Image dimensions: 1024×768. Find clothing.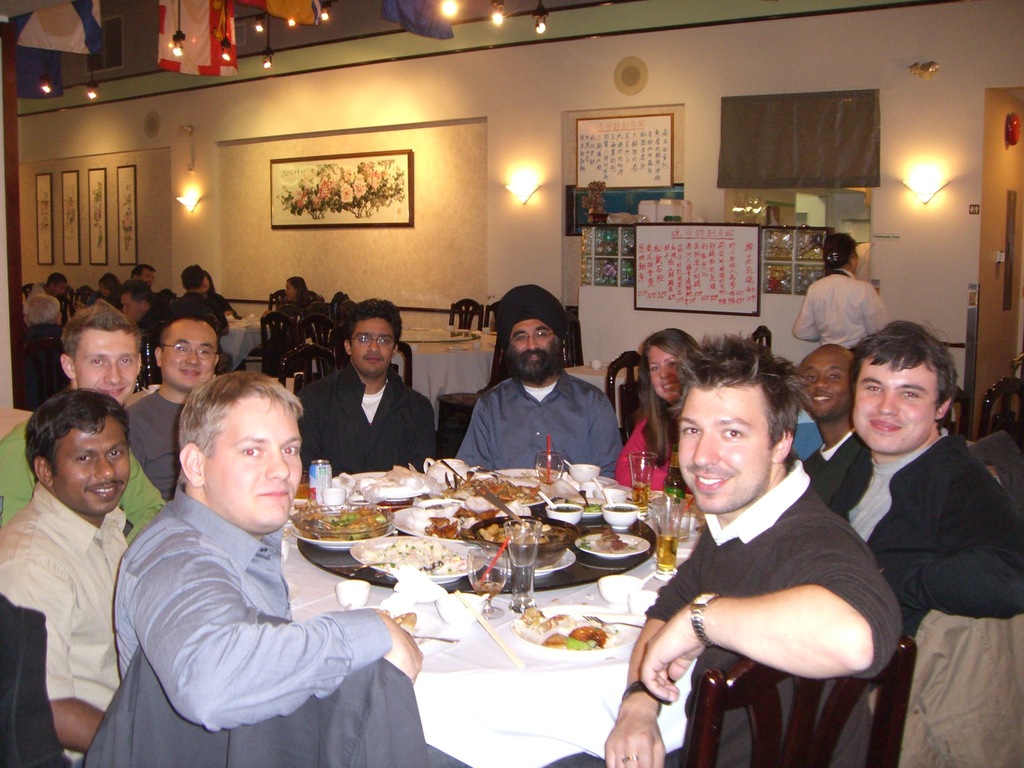
BBox(130, 389, 182, 494).
